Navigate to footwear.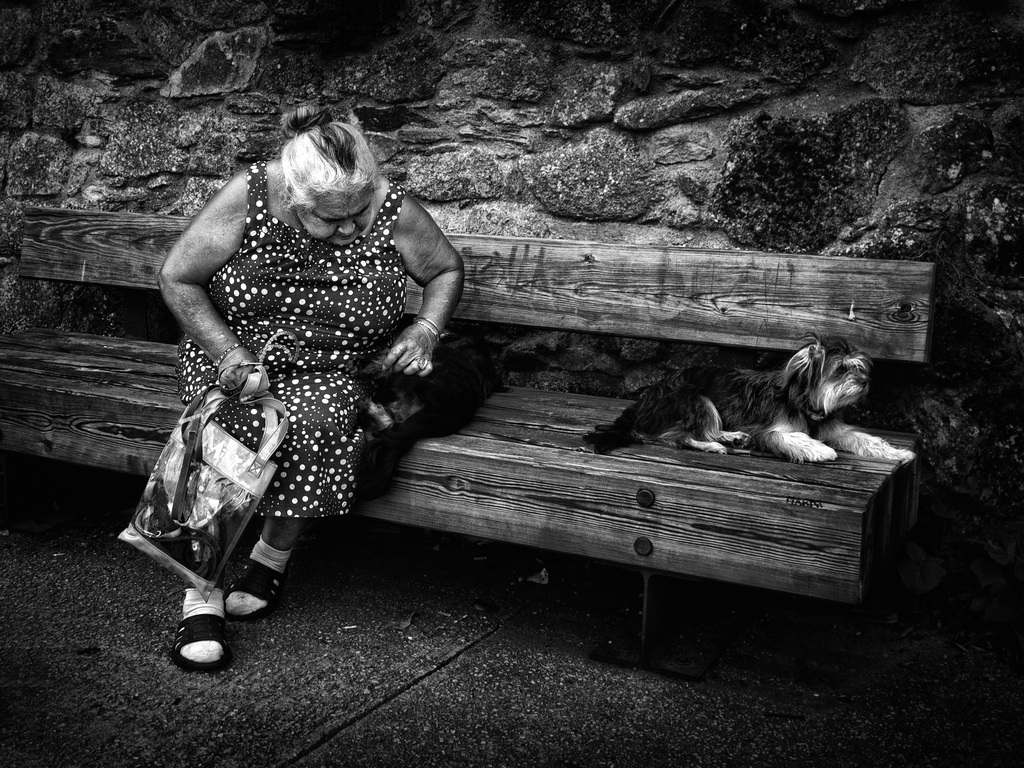
Navigation target: detection(219, 541, 287, 620).
